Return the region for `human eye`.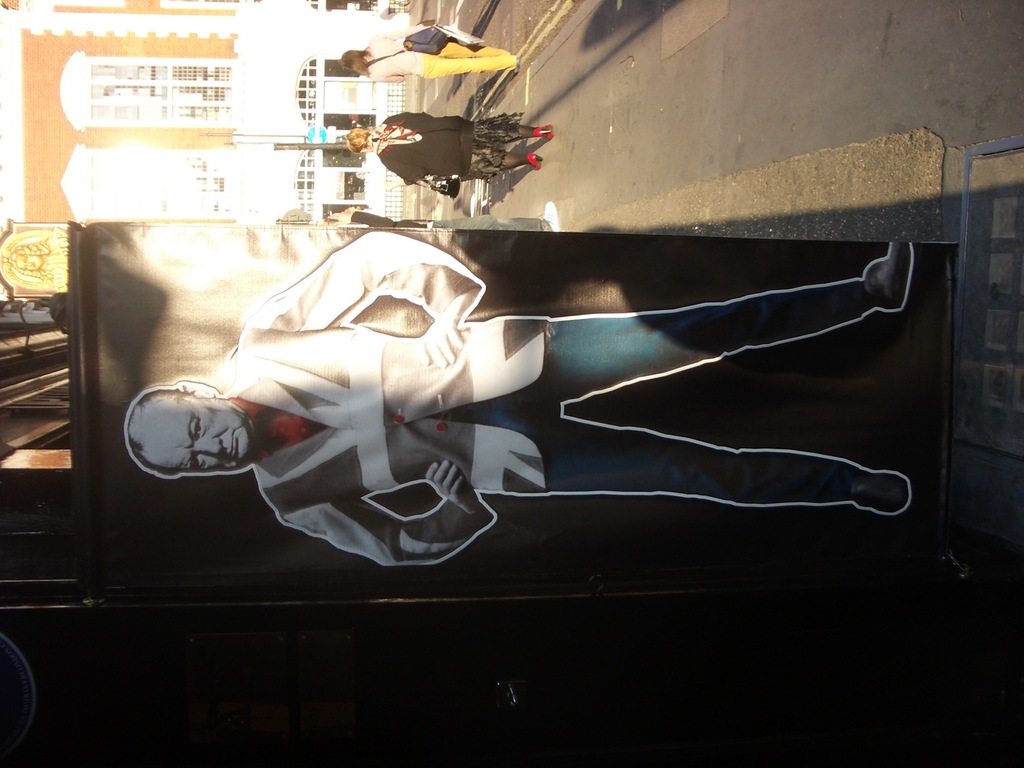
{"x1": 191, "y1": 419, "x2": 208, "y2": 441}.
